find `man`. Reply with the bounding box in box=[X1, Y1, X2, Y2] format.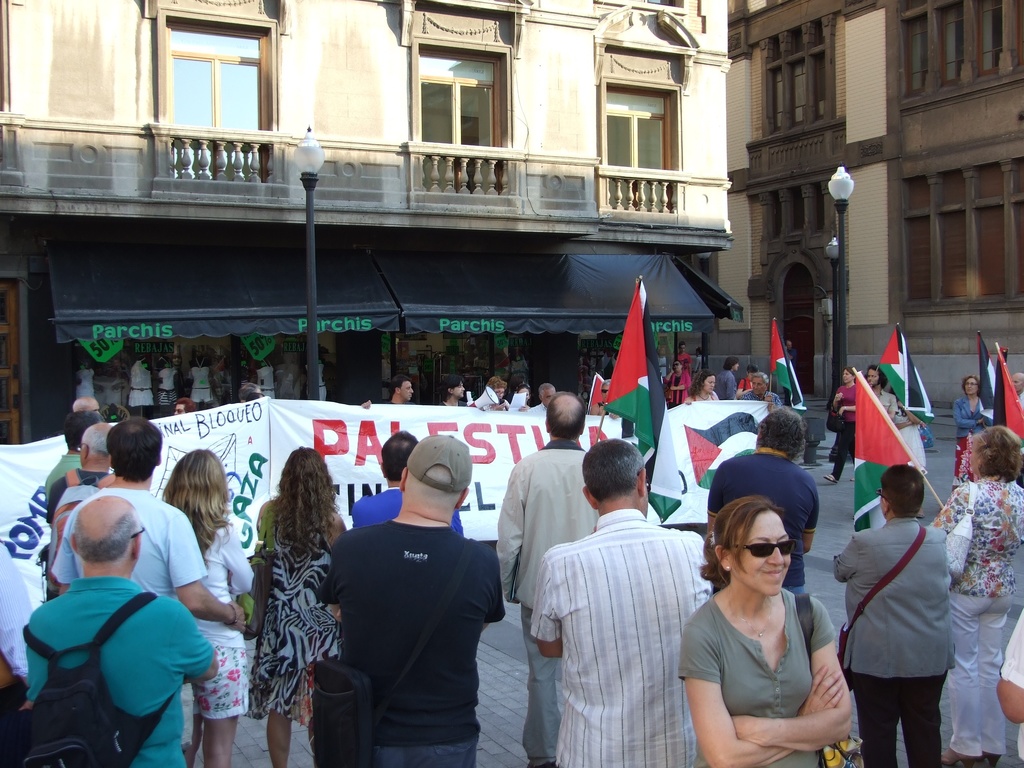
box=[308, 428, 511, 764].
